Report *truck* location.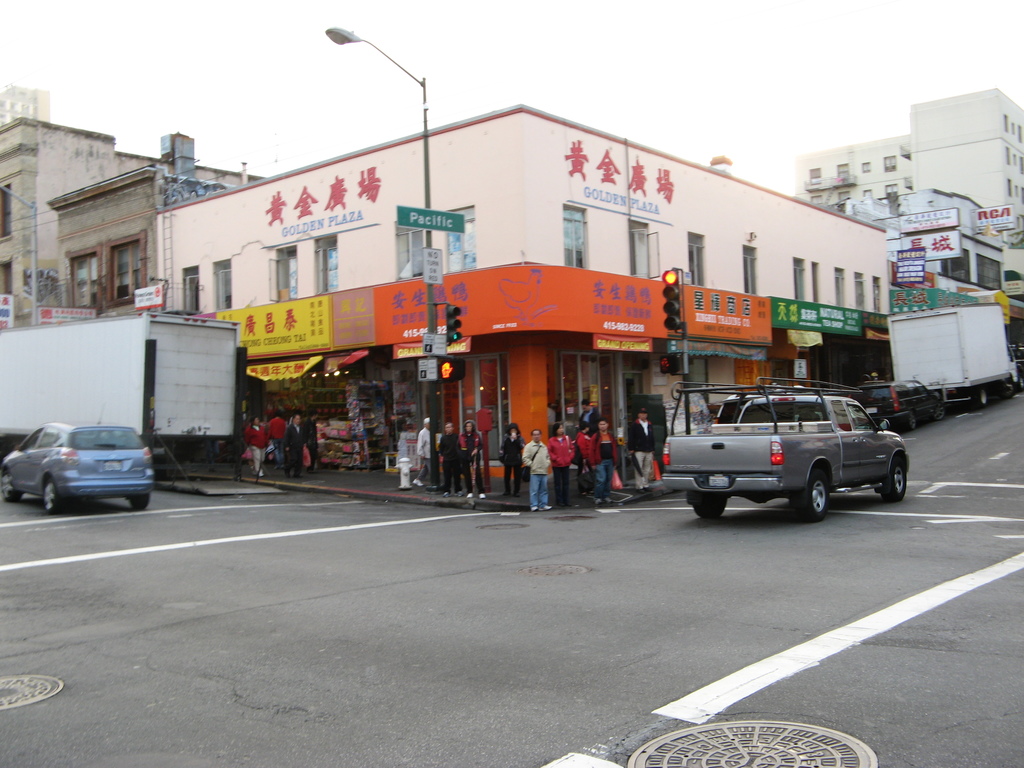
Report: left=667, top=391, right=913, bottom=525.
